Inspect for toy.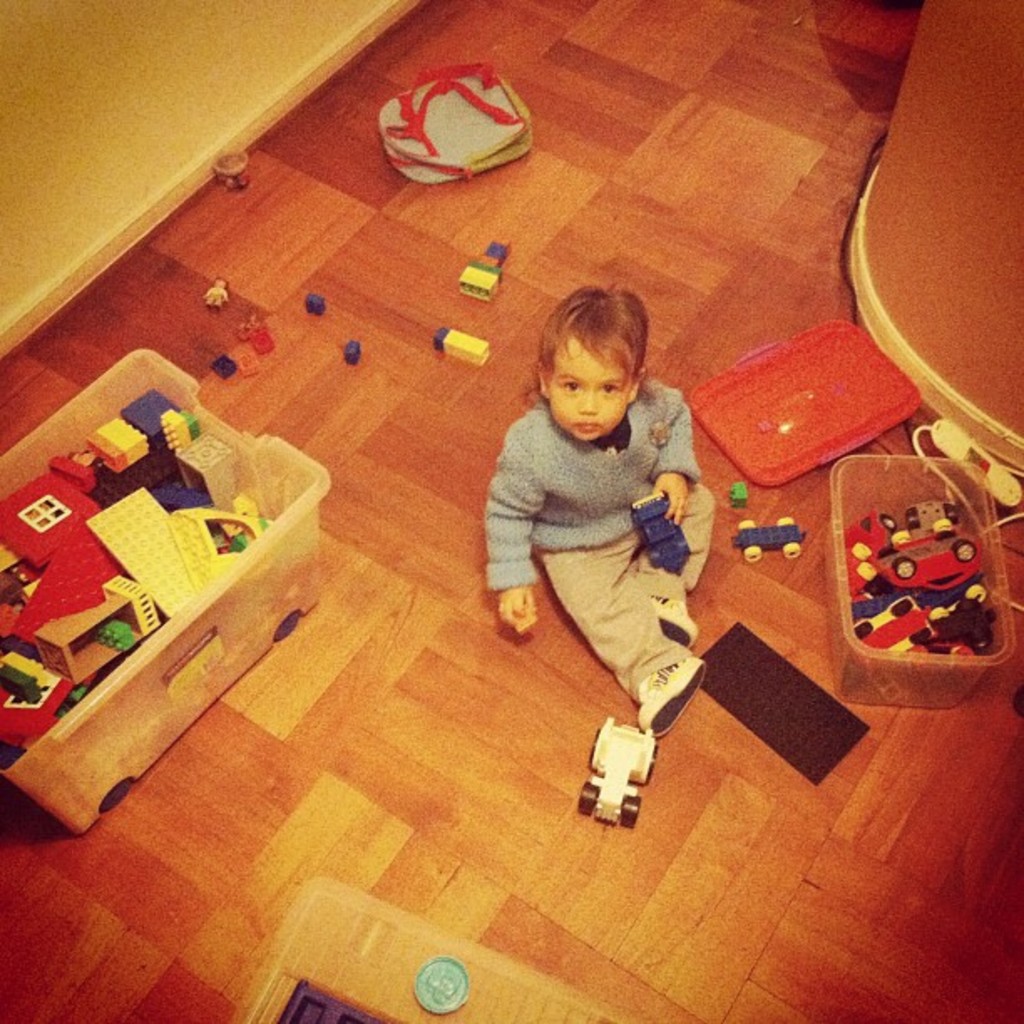
Inspection: [left=231, top=340, right=263, bottom=380].
